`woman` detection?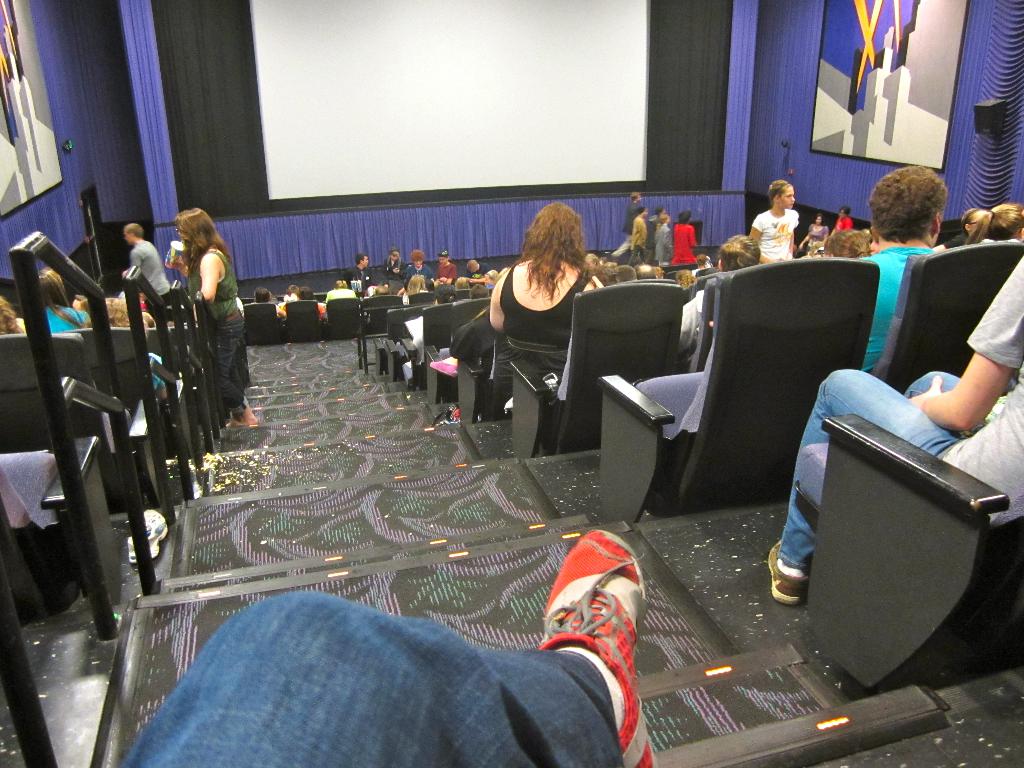
box(588, 266, 641, 292)
